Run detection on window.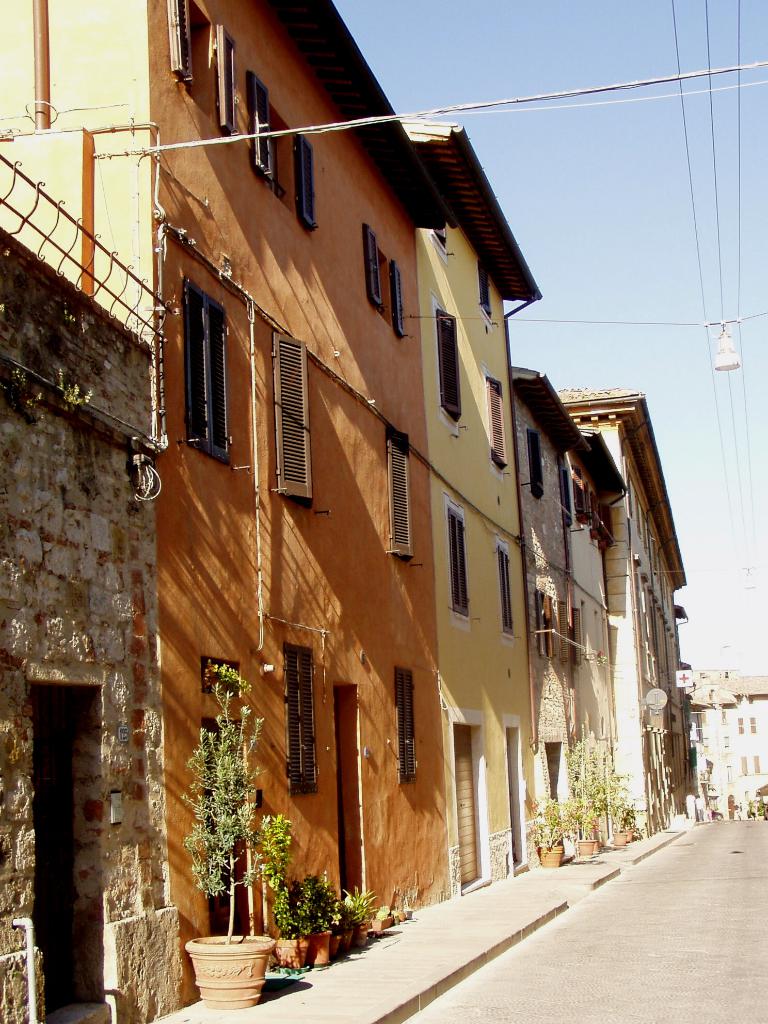
Result: x1=735, y1=753, x2=749, y2=774.
